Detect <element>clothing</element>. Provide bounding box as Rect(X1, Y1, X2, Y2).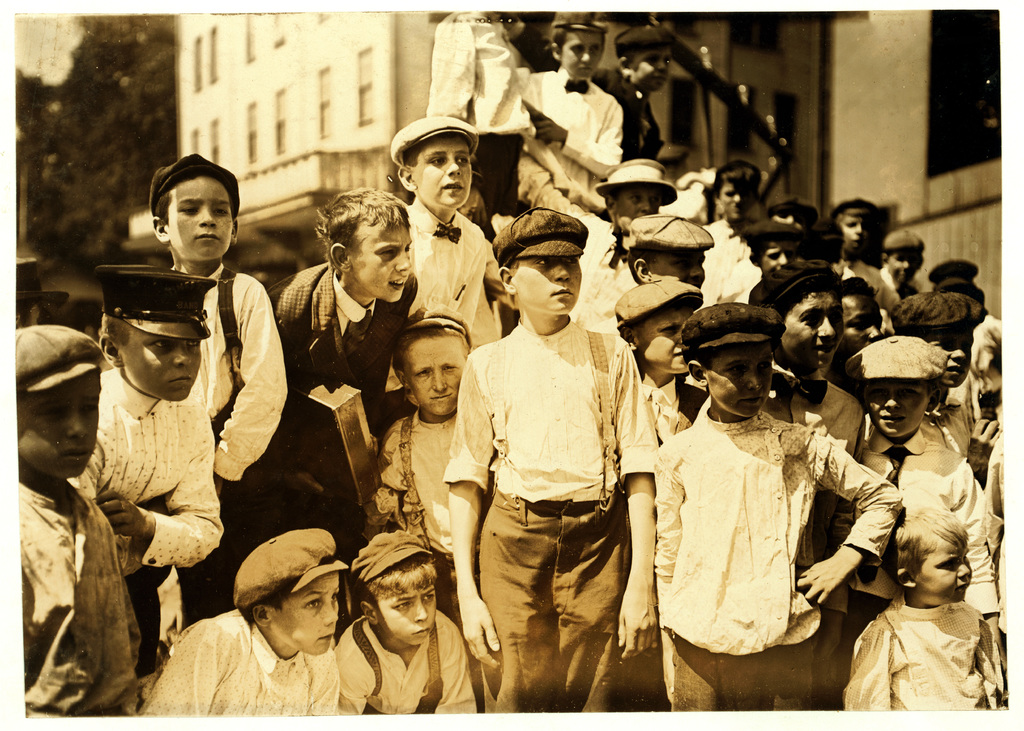
Rect(444, 314, 659, 719).
